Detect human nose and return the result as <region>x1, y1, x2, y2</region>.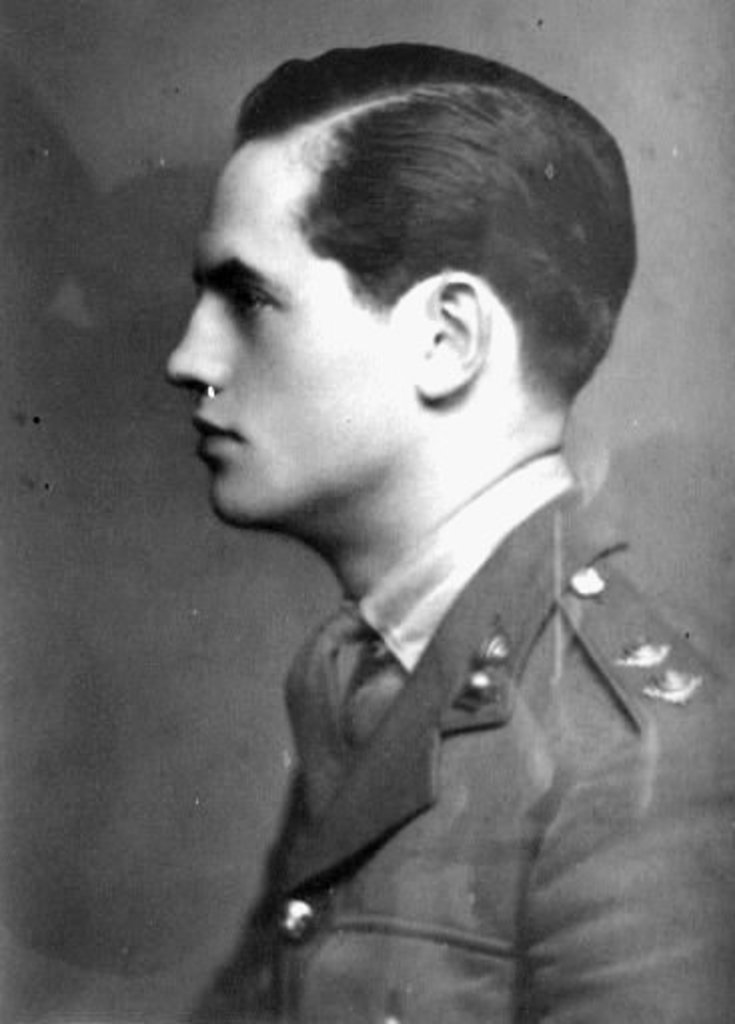
<region>170, 295, 230, 383</region>.
